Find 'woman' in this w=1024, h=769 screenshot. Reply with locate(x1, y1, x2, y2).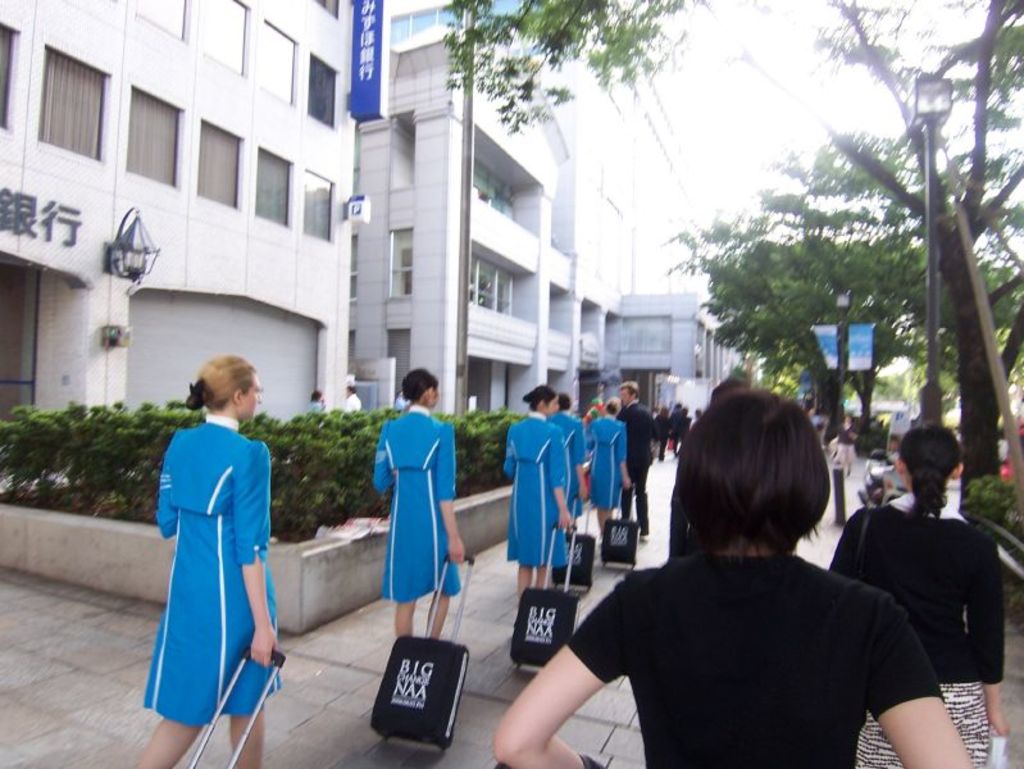
locate(487, 392, 977, 768).
